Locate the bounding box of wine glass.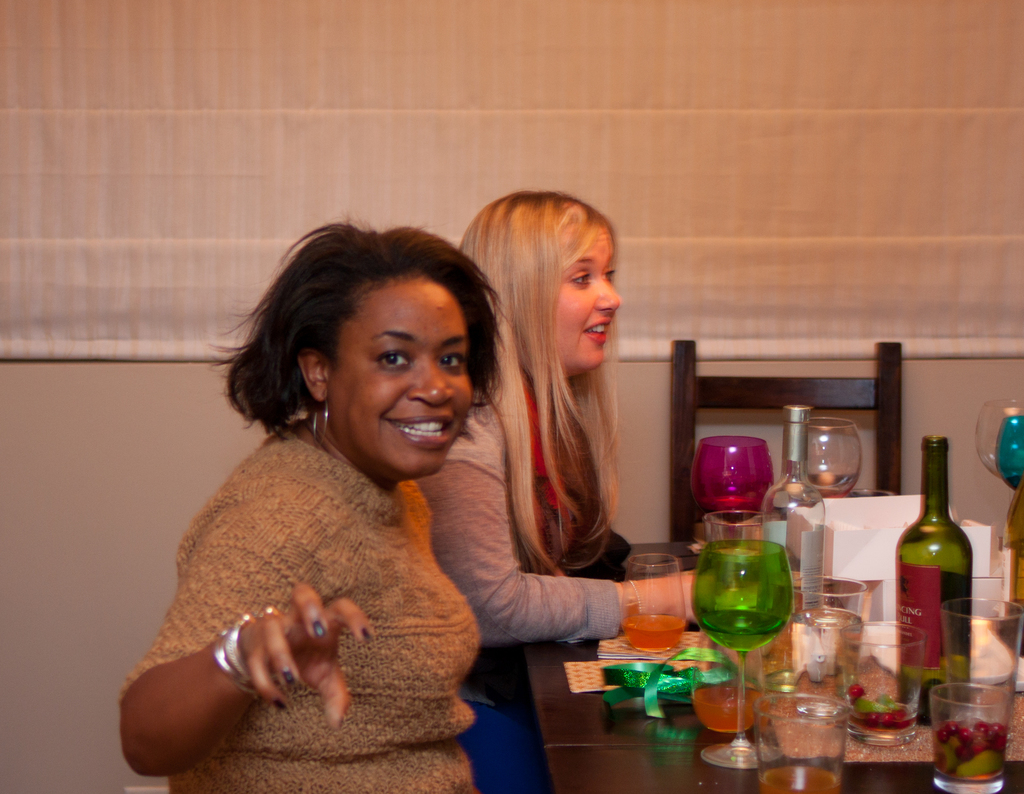
Bounding box: (997,420,1023,493).
